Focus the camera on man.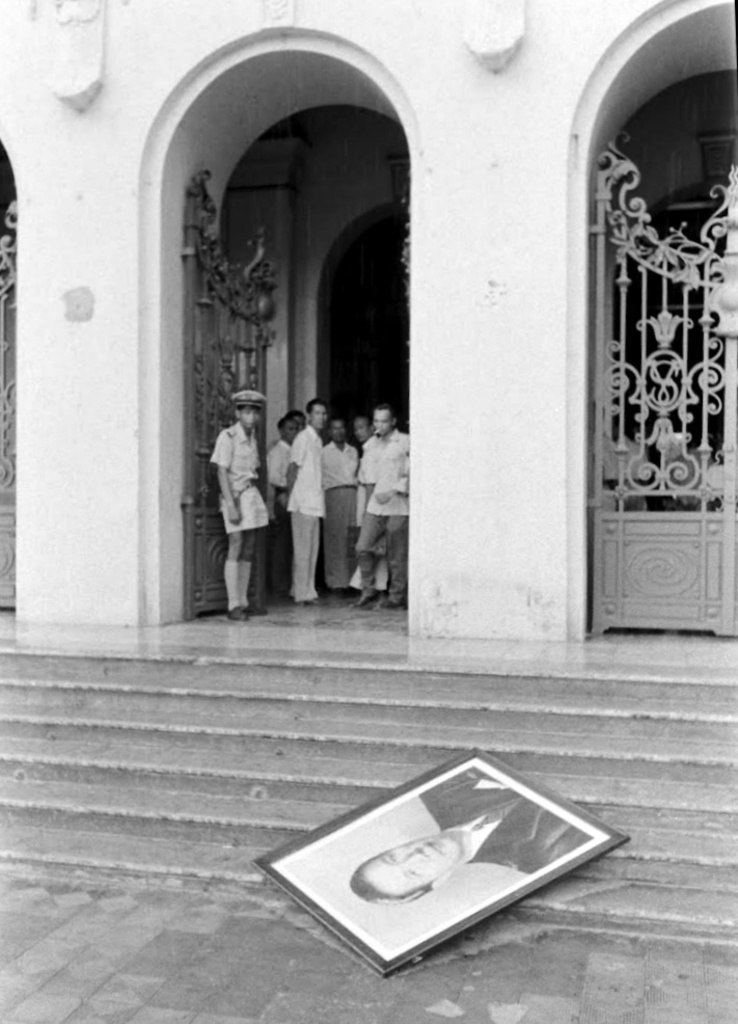
Focus region: l=324, t=412, r=361, b=595.
